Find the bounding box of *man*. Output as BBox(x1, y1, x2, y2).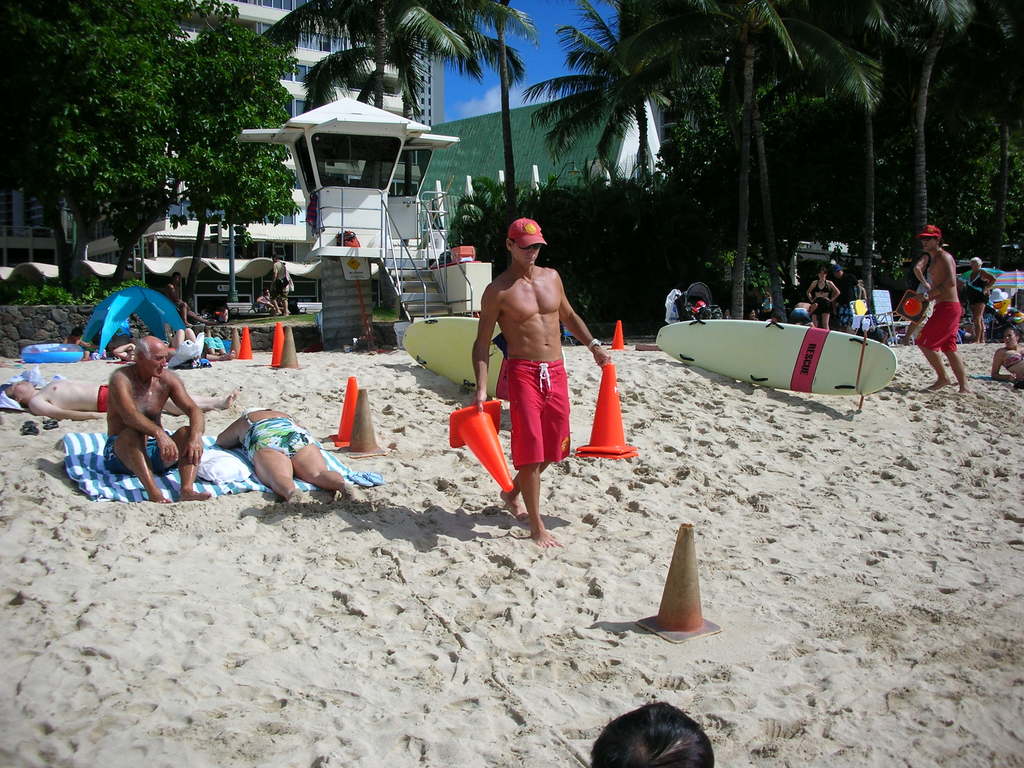
BBox(909, 225, 970, 395).
